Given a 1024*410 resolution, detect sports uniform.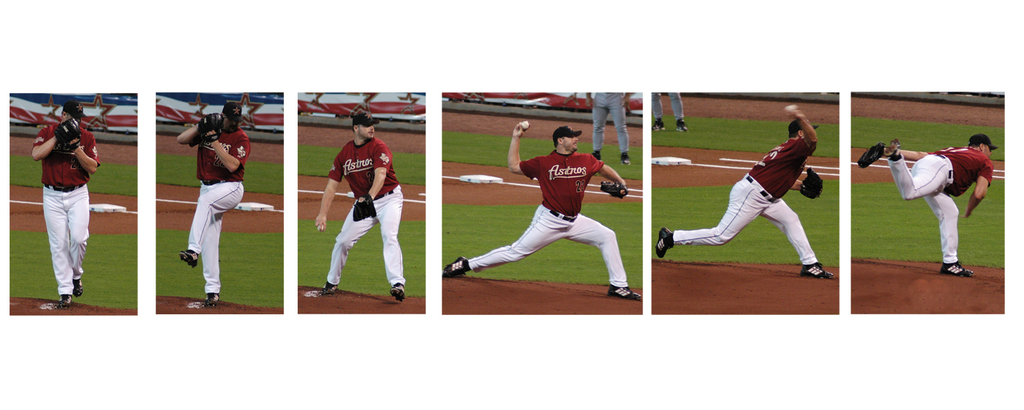
box=[892, 147, 998, 262].
